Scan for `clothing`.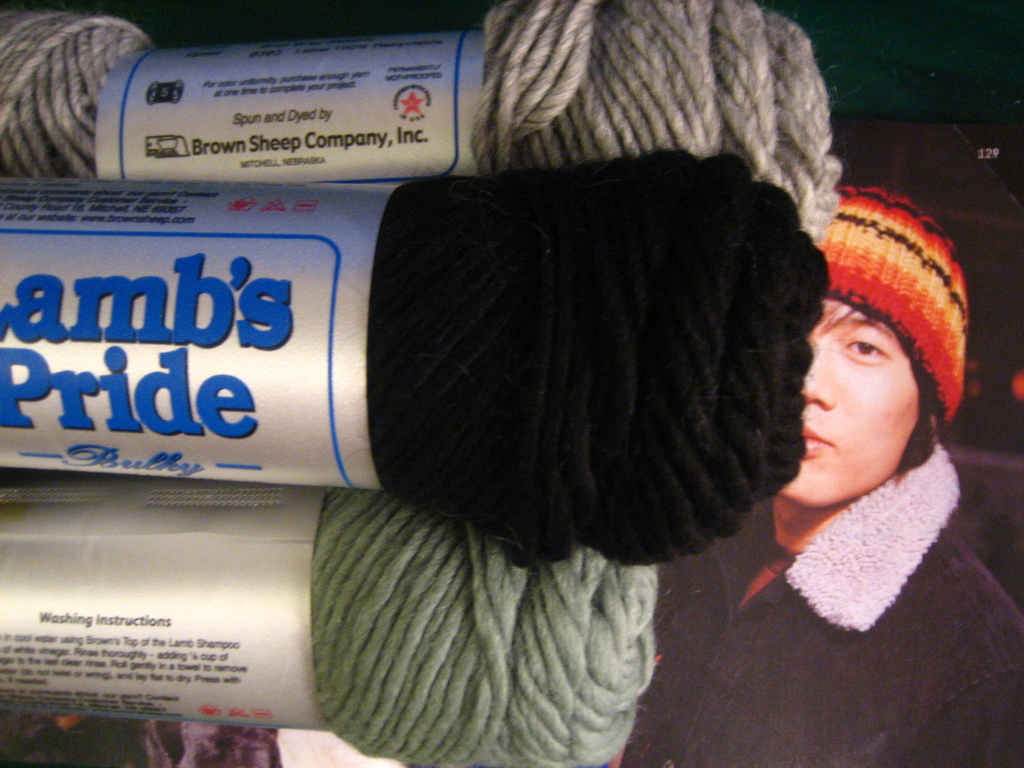
Scan result: x1=671, y1=356, x2=999, y2=748.
